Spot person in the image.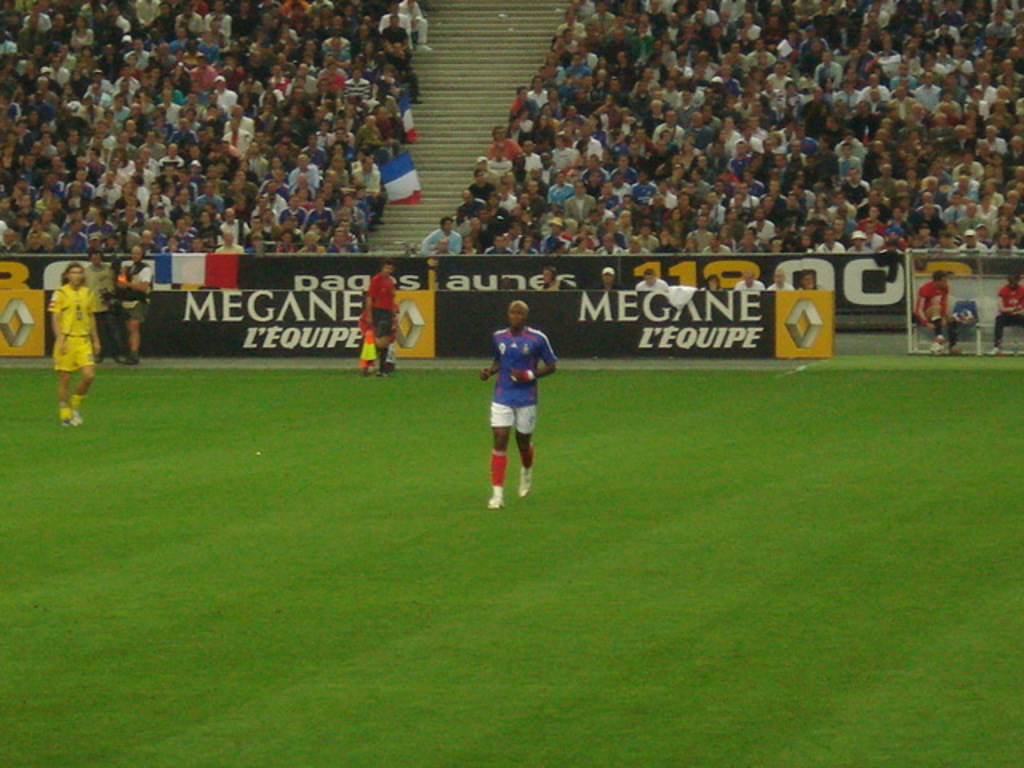
person found at pyautogui.locateOnScreen(632, 267, 669, 290).
